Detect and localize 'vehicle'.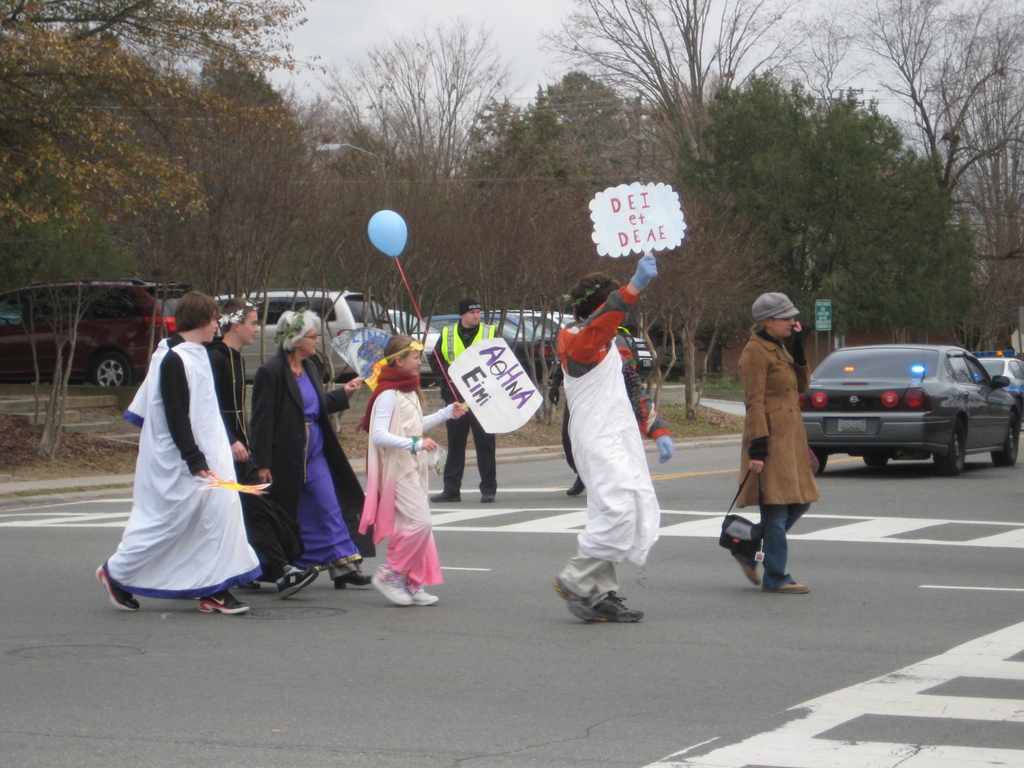
Localized at pyautogui.locateOnScreen(511, 308, 578, 337).
